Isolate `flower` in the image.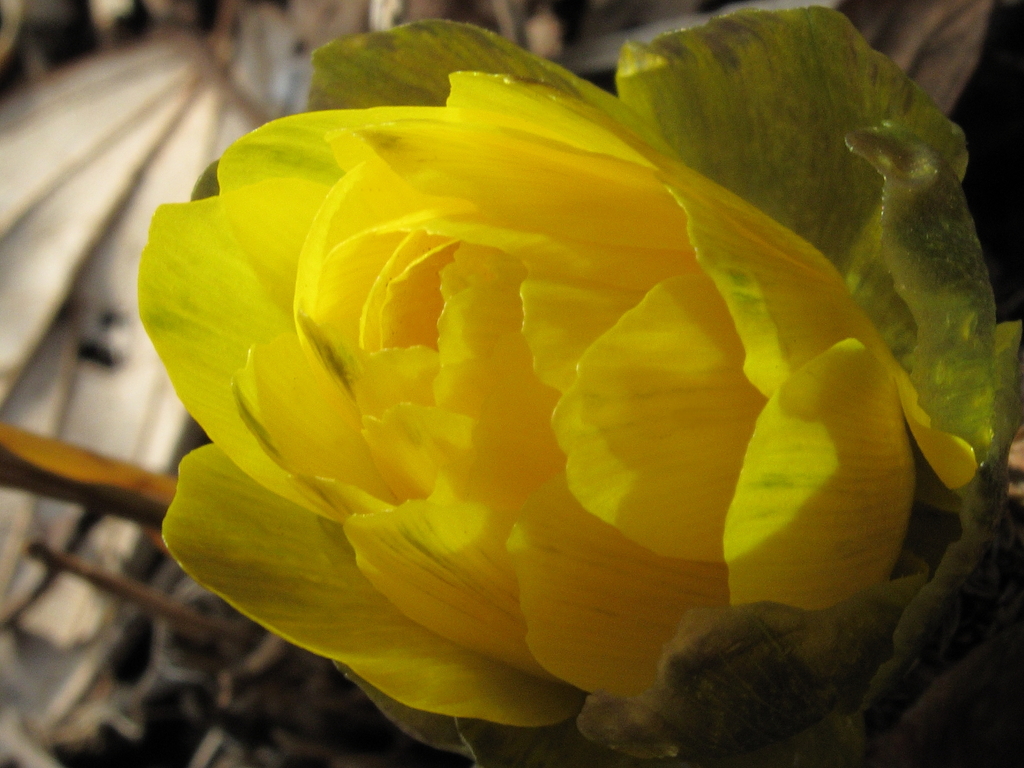
Isolated region: (left=121, top=33, right=979, bottom=740).
